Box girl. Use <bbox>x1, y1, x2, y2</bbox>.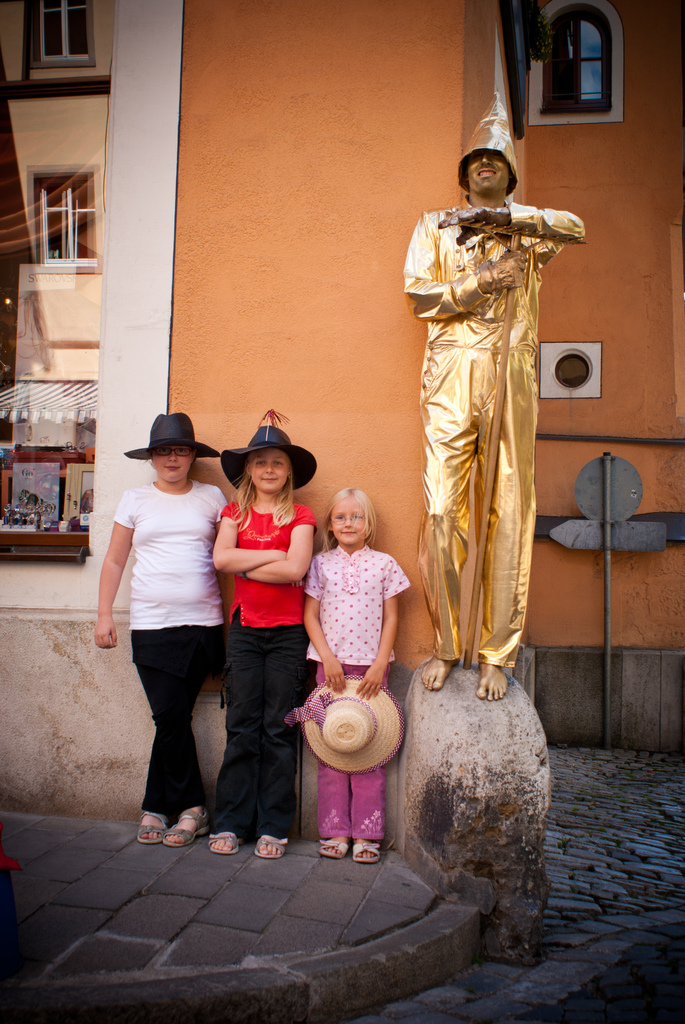
<bbox>288, 488, 408, 865</bbox>.
